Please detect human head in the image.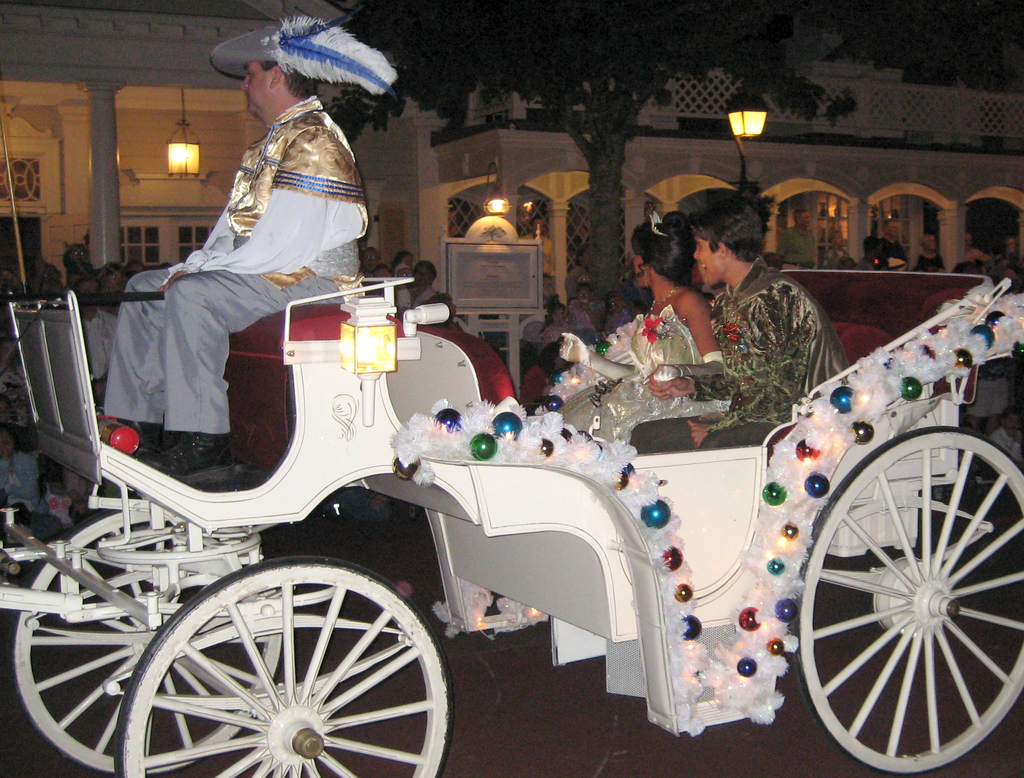
box(401, 250, 413, 266).
